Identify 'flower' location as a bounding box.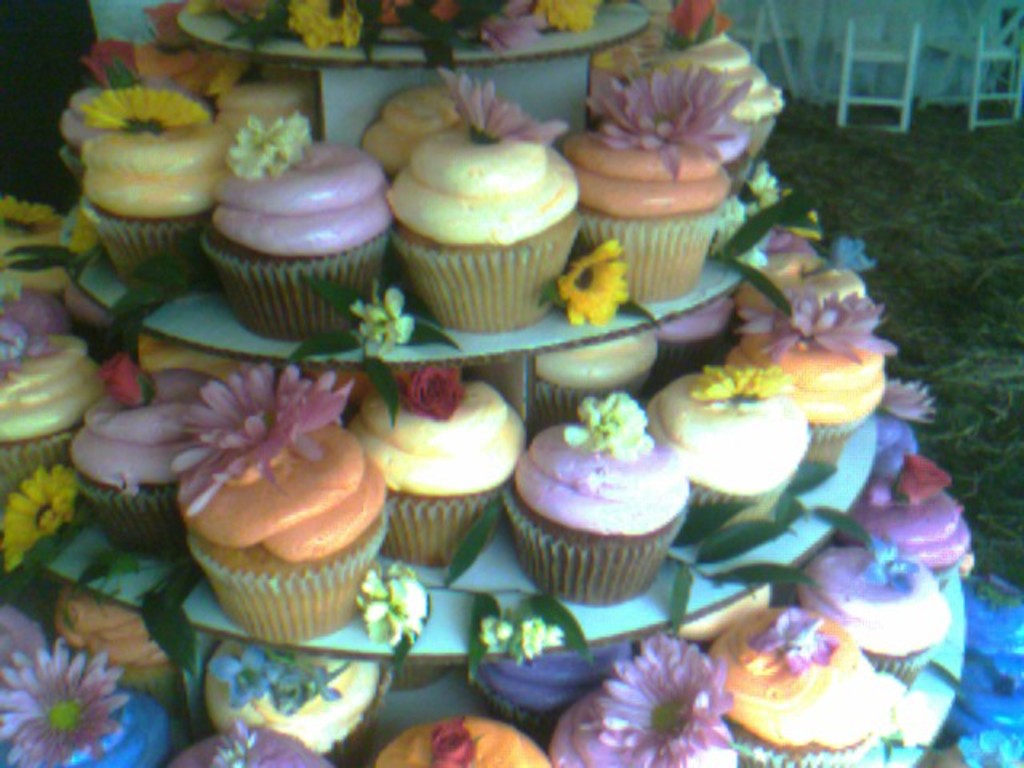
[left=222, top=107, right=310, bottom=182].
